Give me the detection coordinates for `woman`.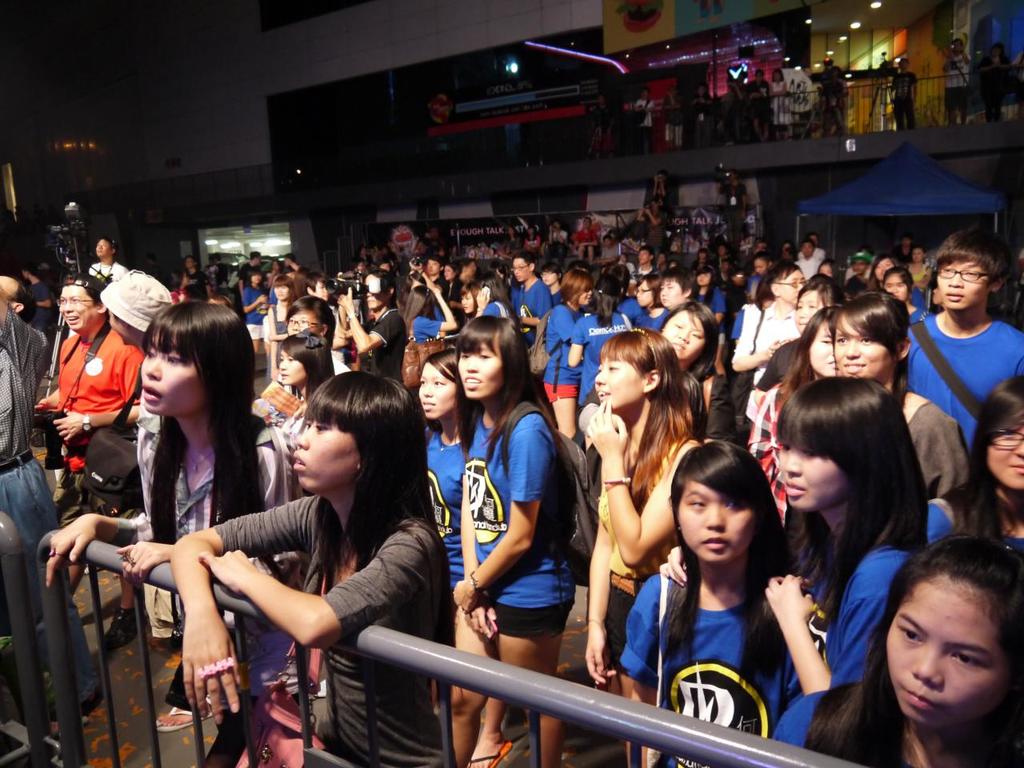
BBox(619, 437, 818, 767).
